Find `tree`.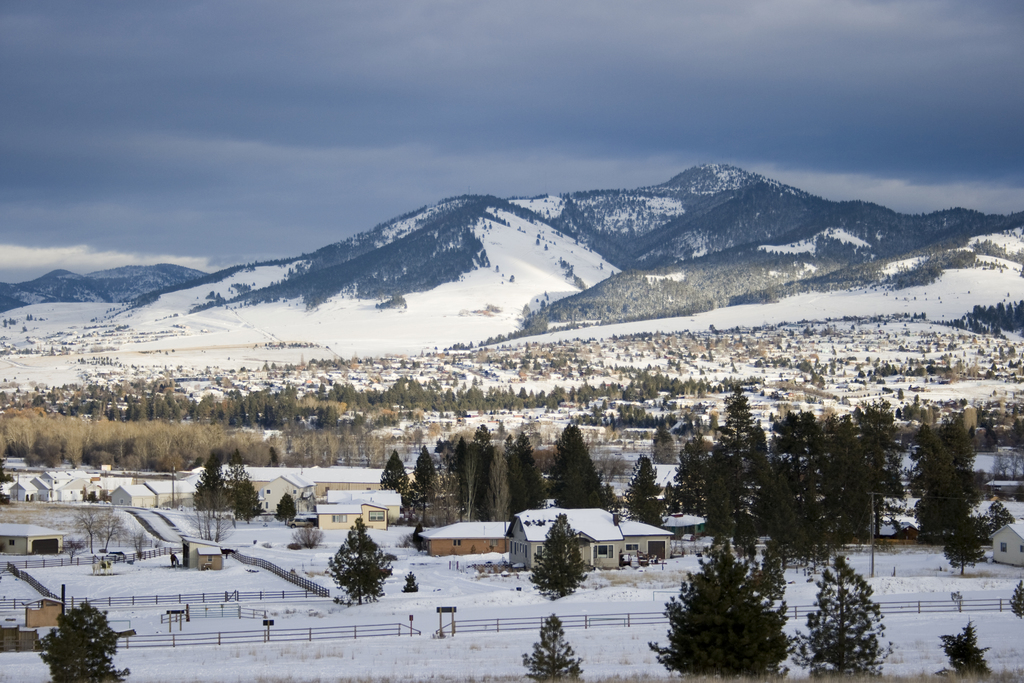
[left=293, top=518, right=322, bottom=549].
